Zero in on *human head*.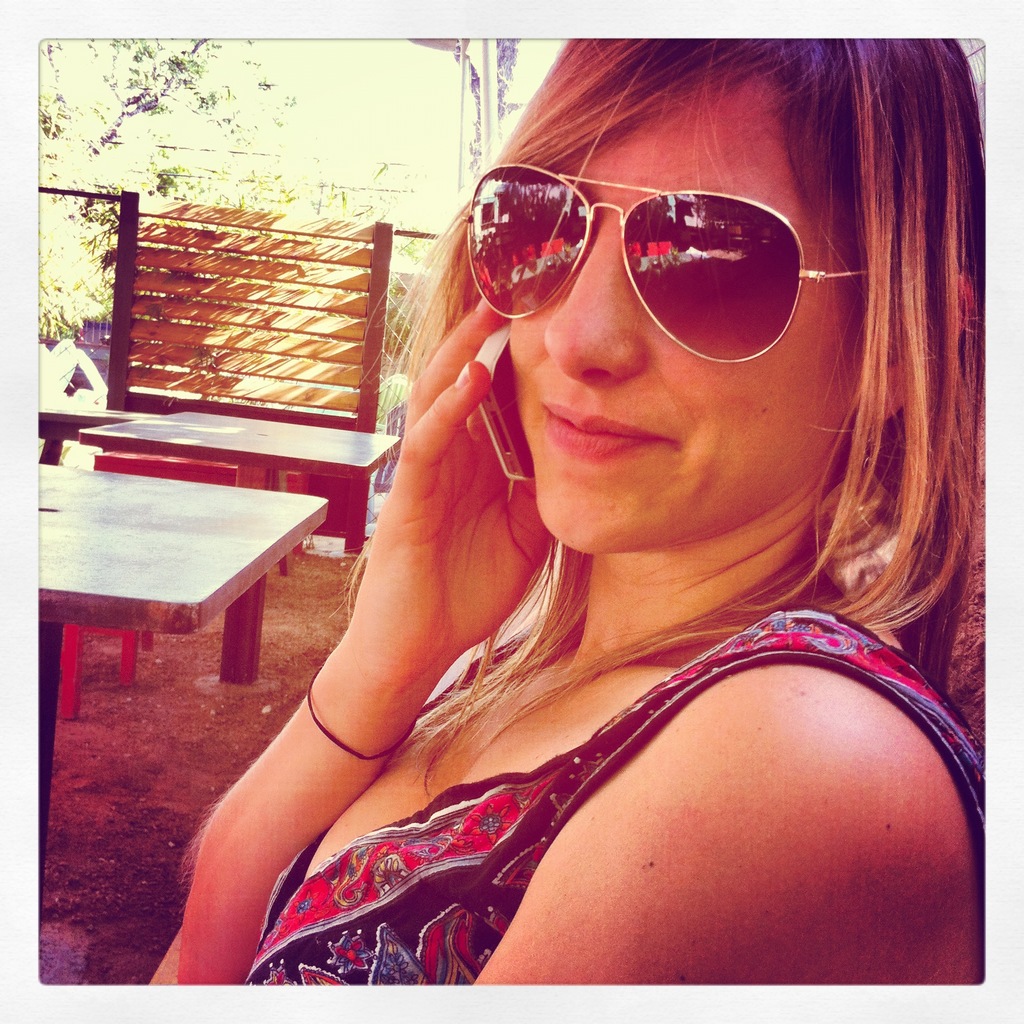
Zeroed in: x1=458 y1=33 x2=994 y2=626.
